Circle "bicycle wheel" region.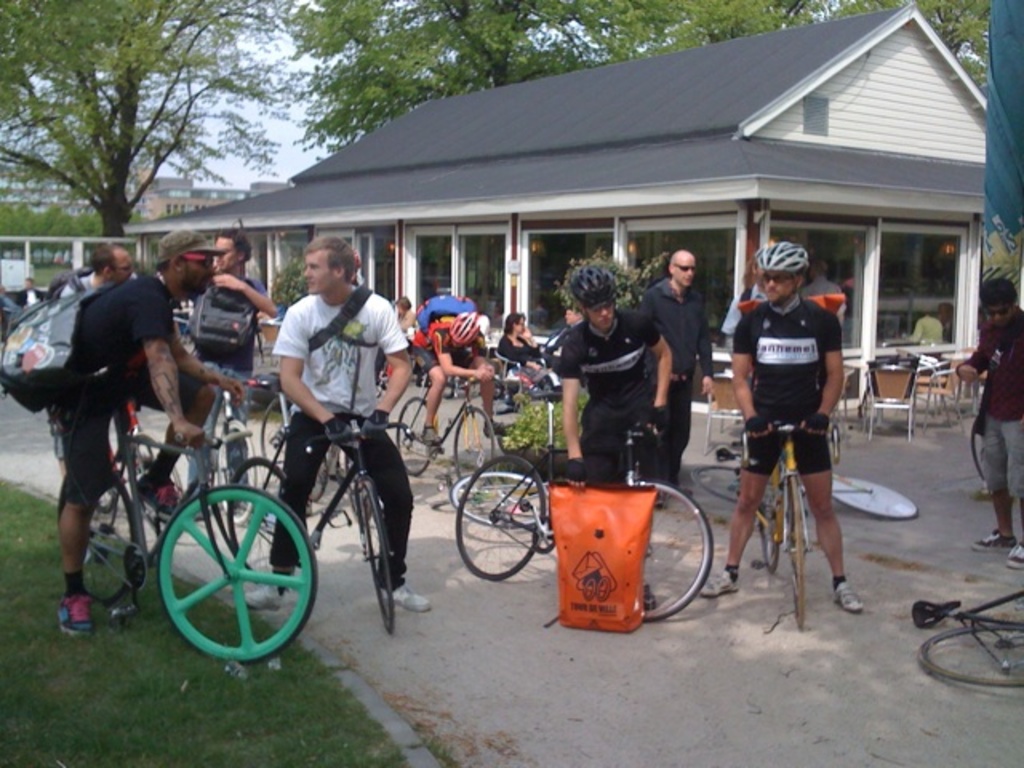
Region: box(147, 504, 304, 667).
